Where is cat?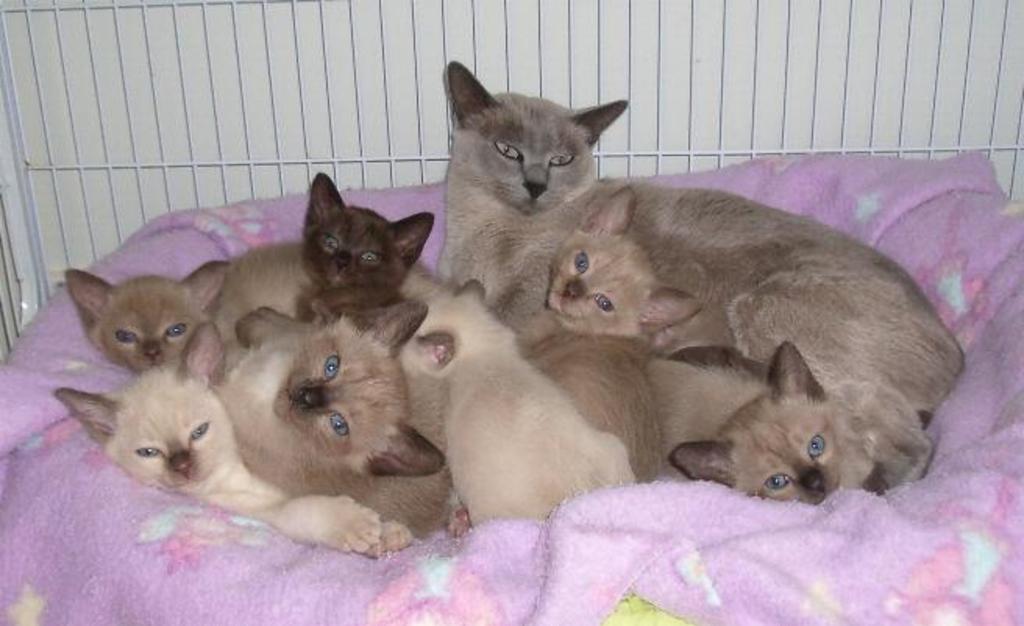
crop(293, 164, 439, 315).
